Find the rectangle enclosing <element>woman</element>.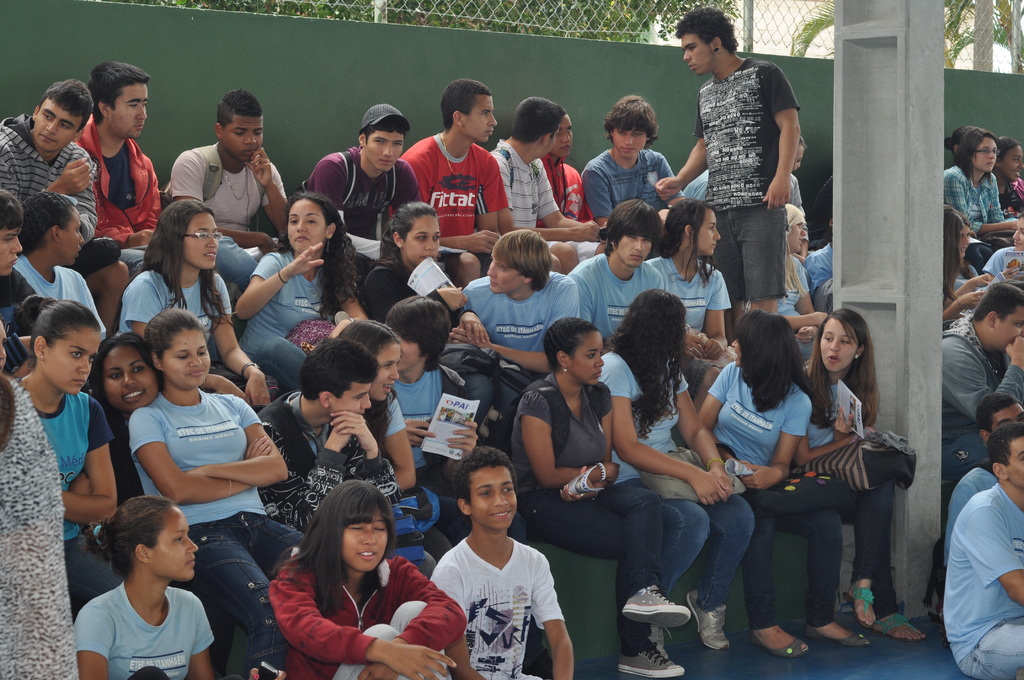
[508, 316, 693, 677].
